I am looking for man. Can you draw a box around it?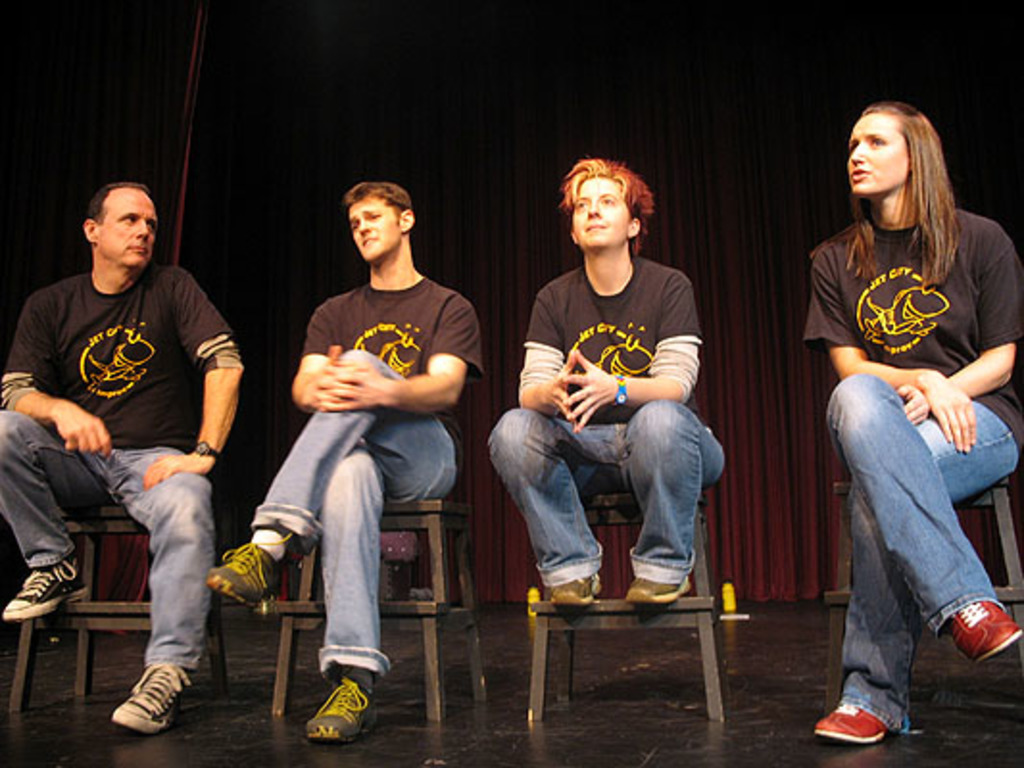
Sure, the bounding box is (left=480, top=156, right=728, bottom=609).
